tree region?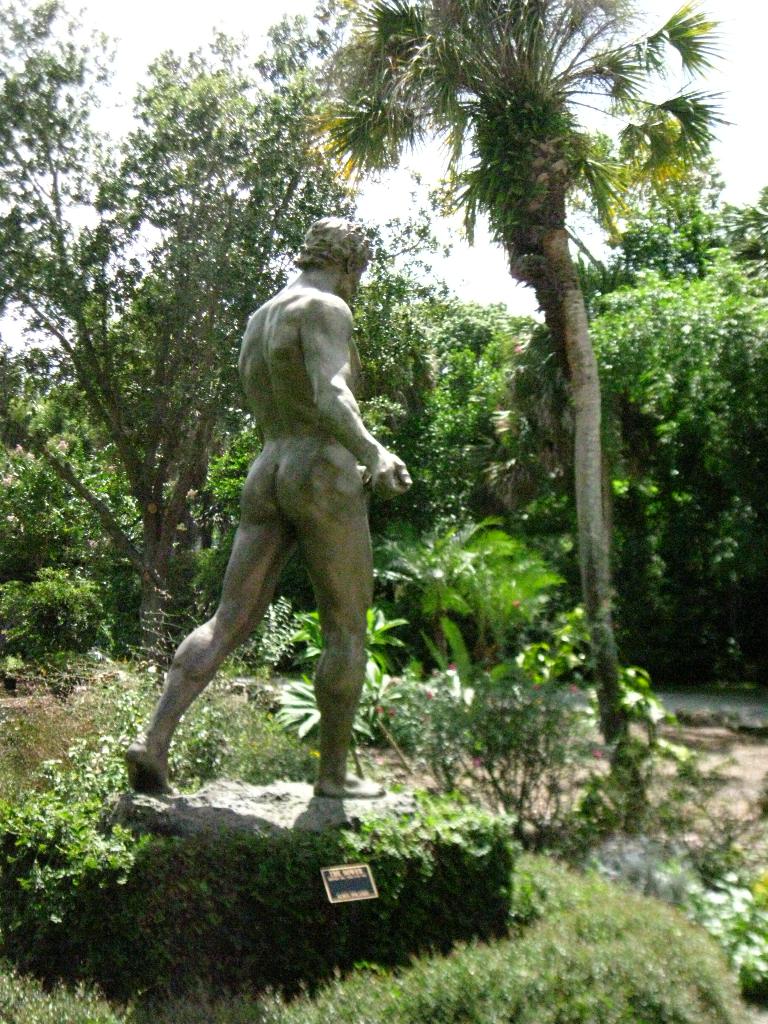
296,0,739,740
